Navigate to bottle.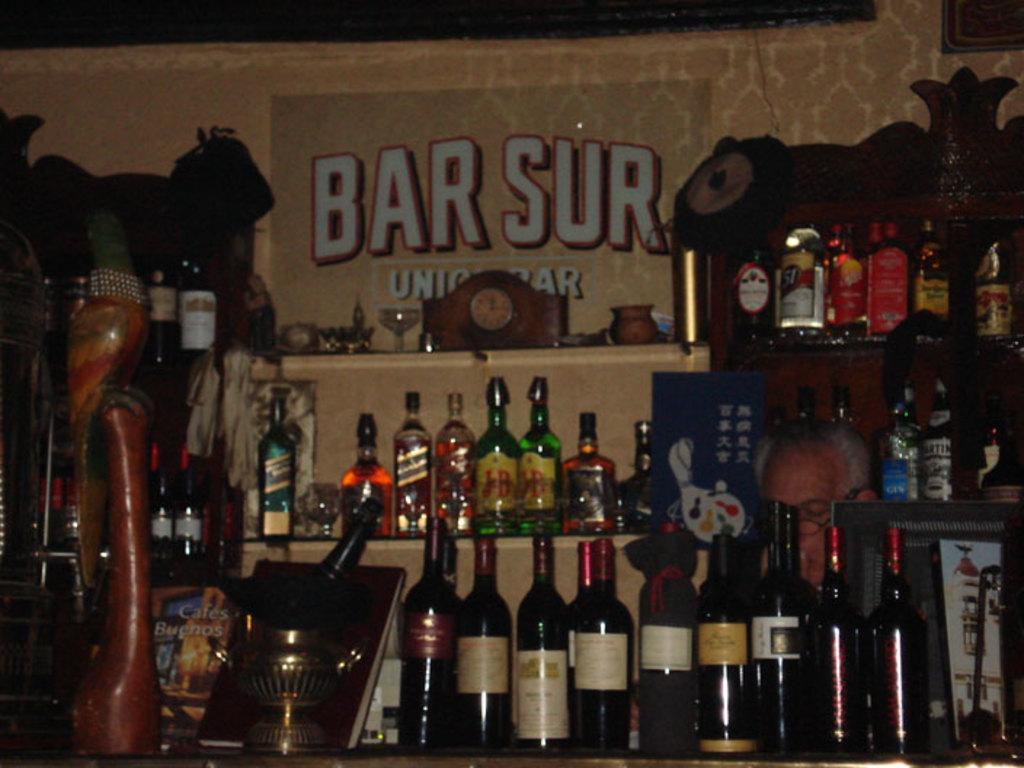
Navigation target: (817, 223, 873, 326).
